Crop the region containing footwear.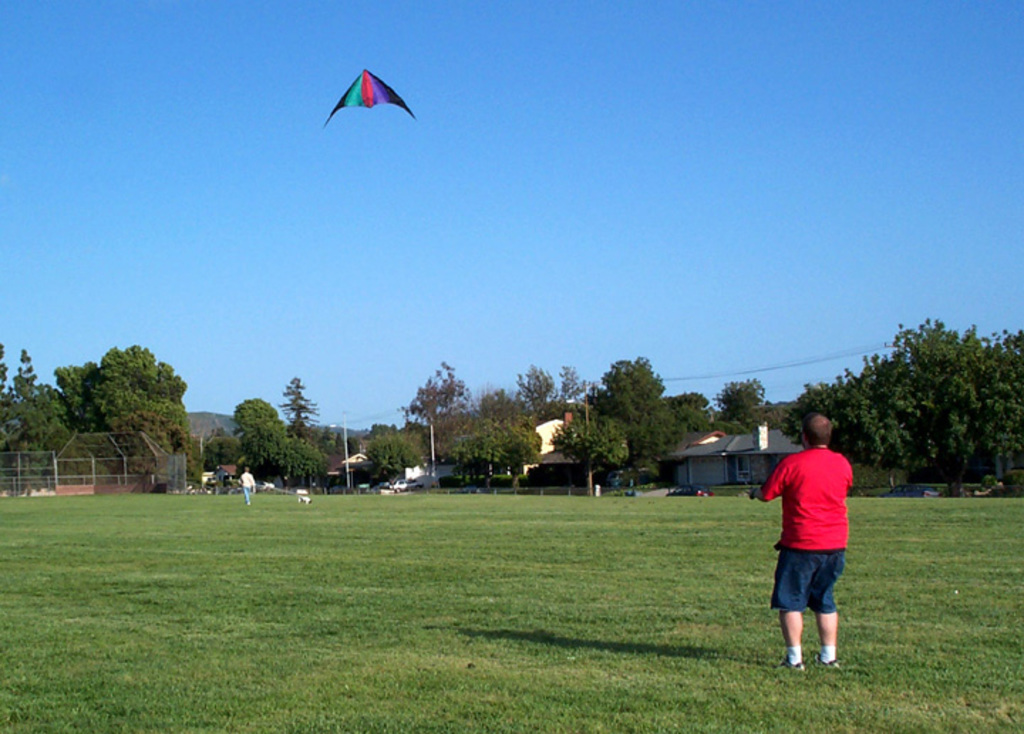
Crop region: pyautogui.locateOnScreen(822, 649, 838, 669).
